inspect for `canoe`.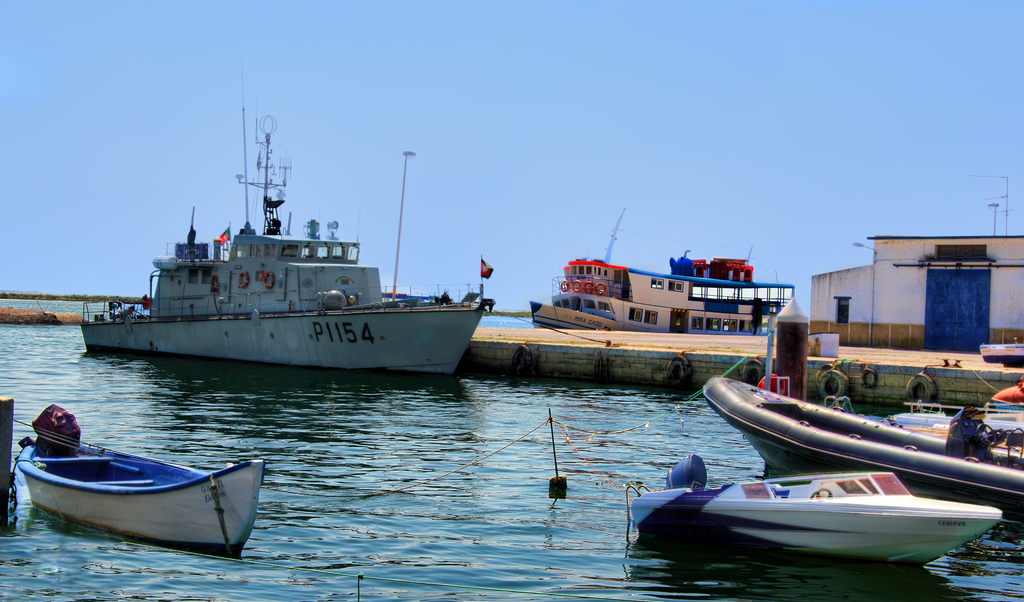
Inspection: 11,425,259,560.
